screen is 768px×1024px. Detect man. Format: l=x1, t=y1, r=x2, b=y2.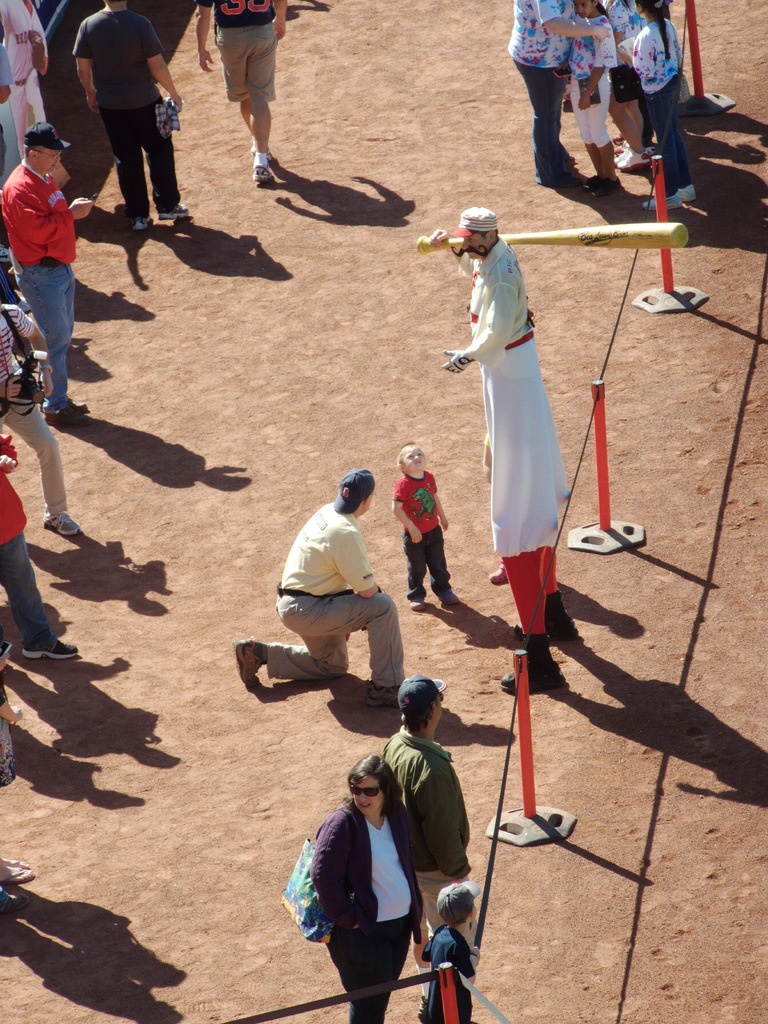
l=0, t=300, r=81, b=536.
